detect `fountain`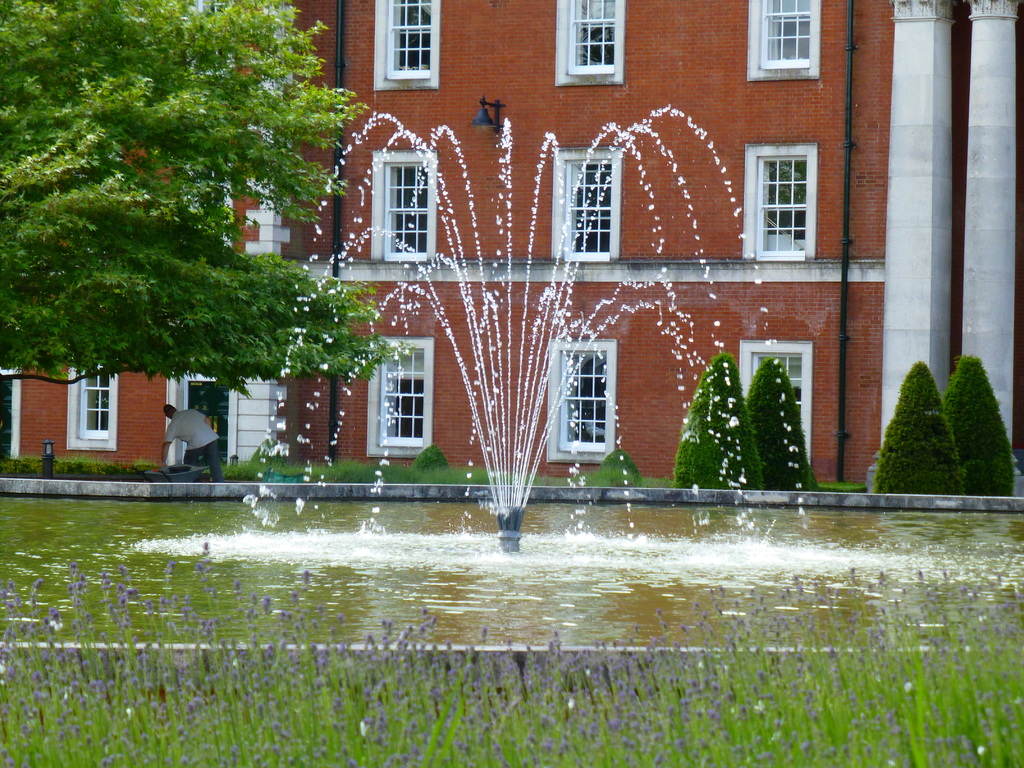
252 496 808 544
